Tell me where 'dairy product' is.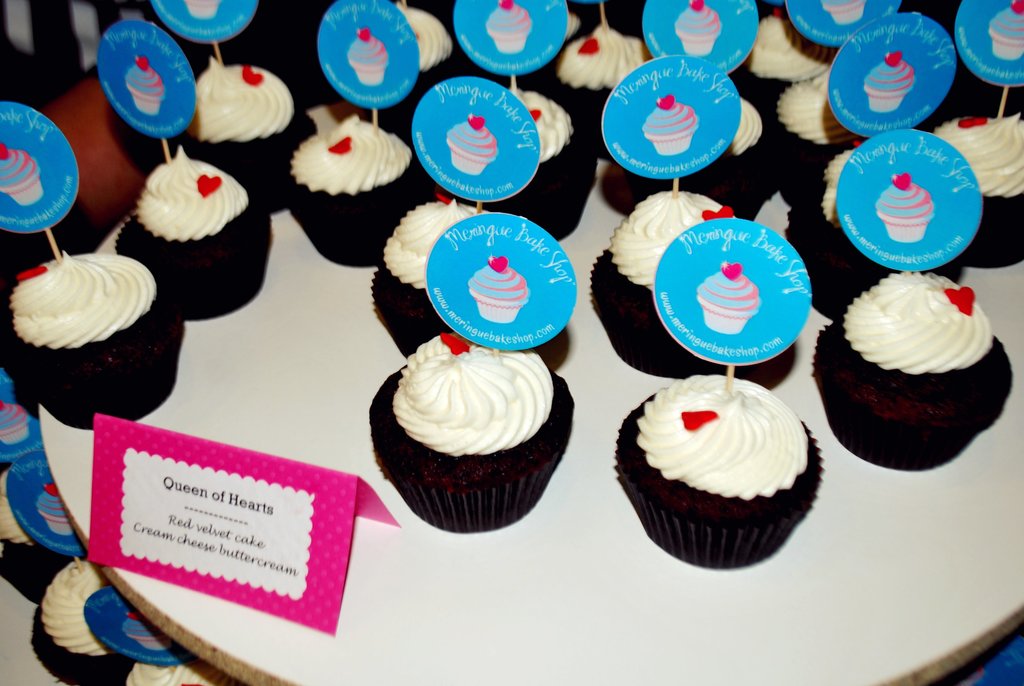
'dairy product' is at (x1=652, y1=99, x2=683, y2=159).
